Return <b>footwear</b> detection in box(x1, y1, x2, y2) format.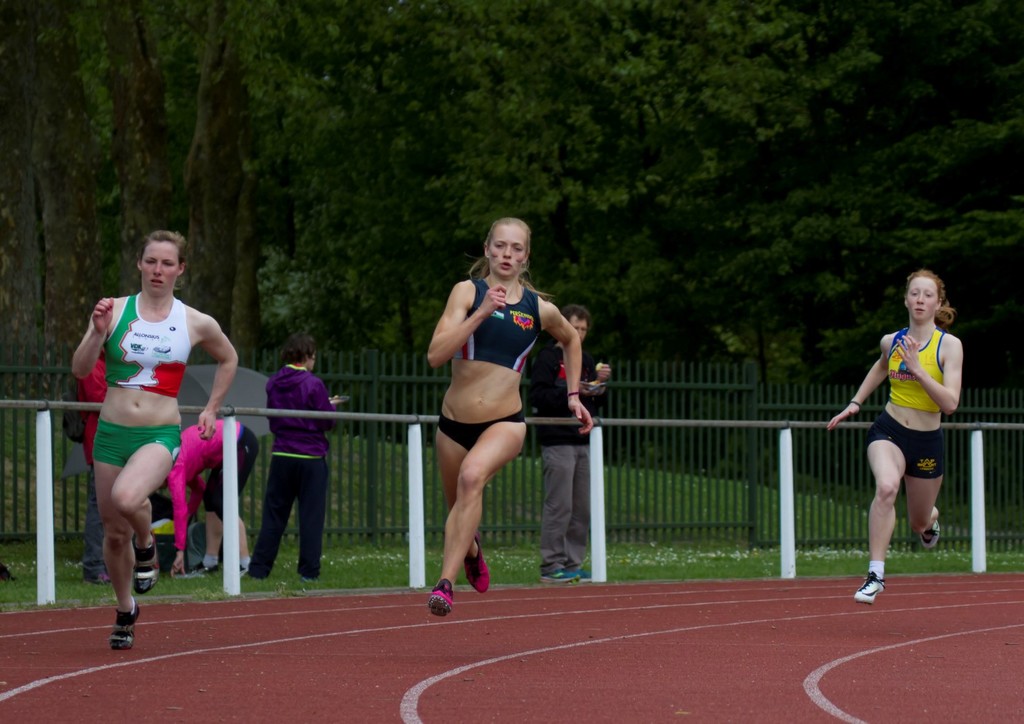
box(856, 572, 887, 605).
